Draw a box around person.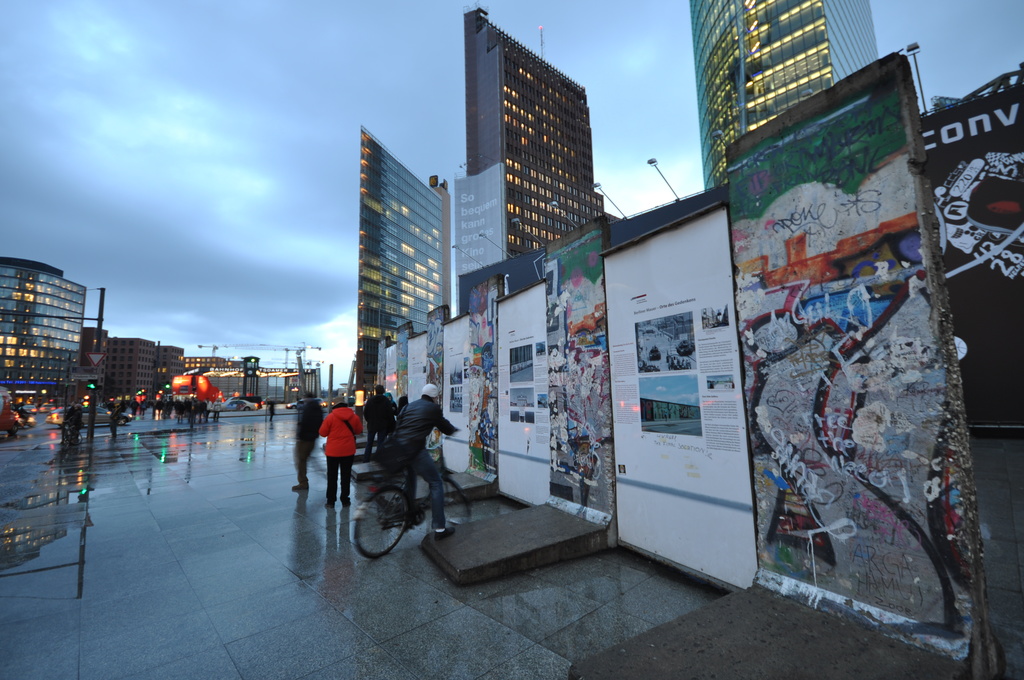
{"left": 361, "top": 380, "right": 397, "bottom": 458}.
